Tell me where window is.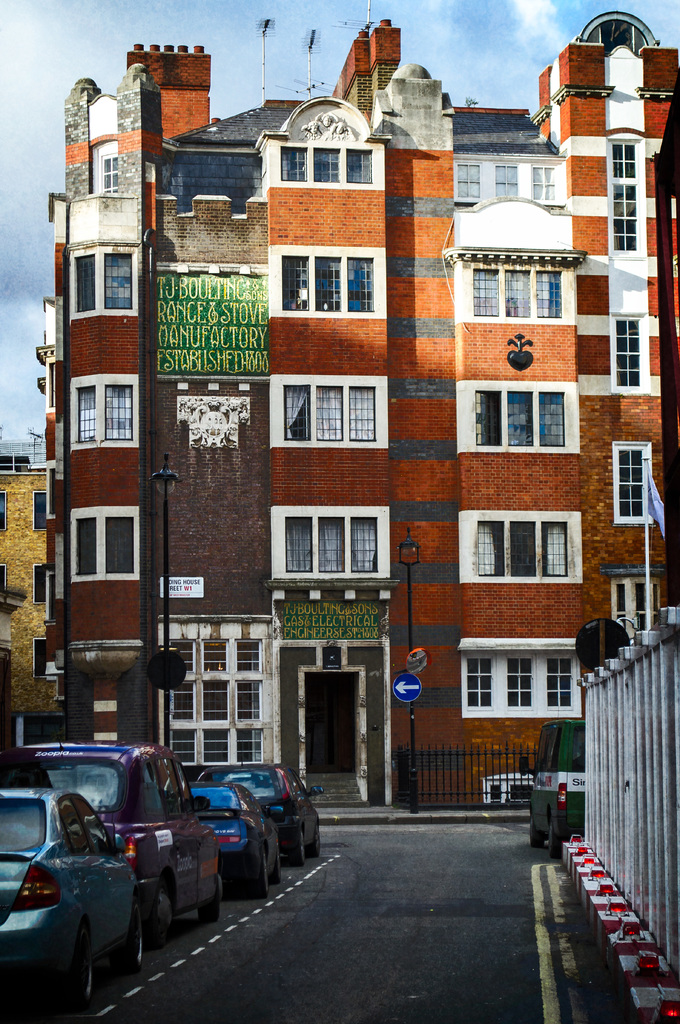
window is at select_region(453, 161, 560, 204).
